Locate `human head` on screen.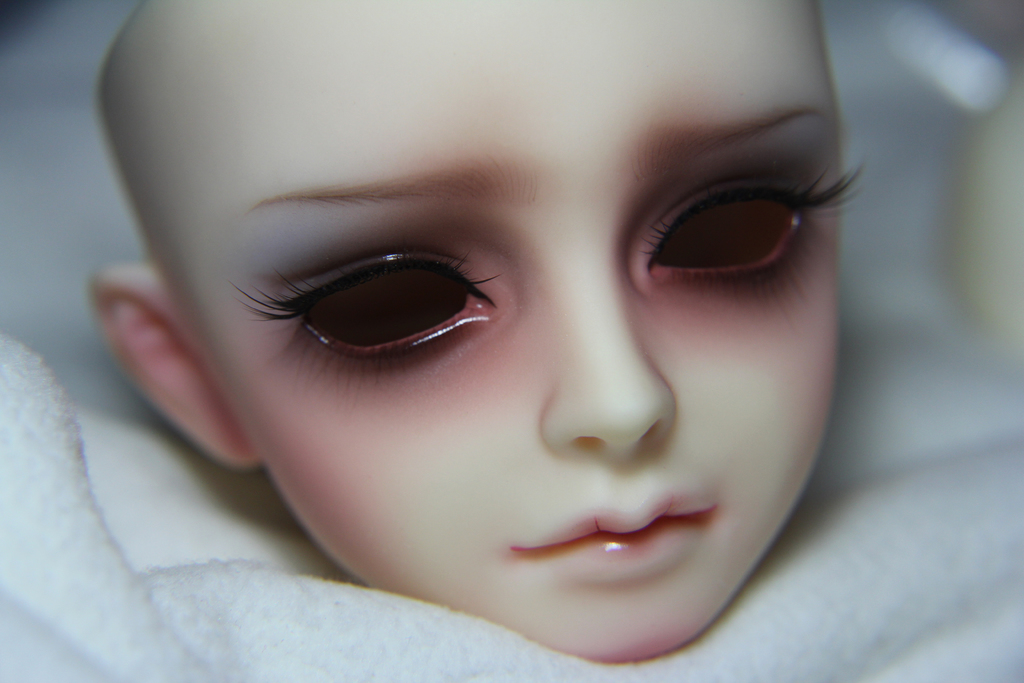
On screen at (153, 0, 835, 654).
